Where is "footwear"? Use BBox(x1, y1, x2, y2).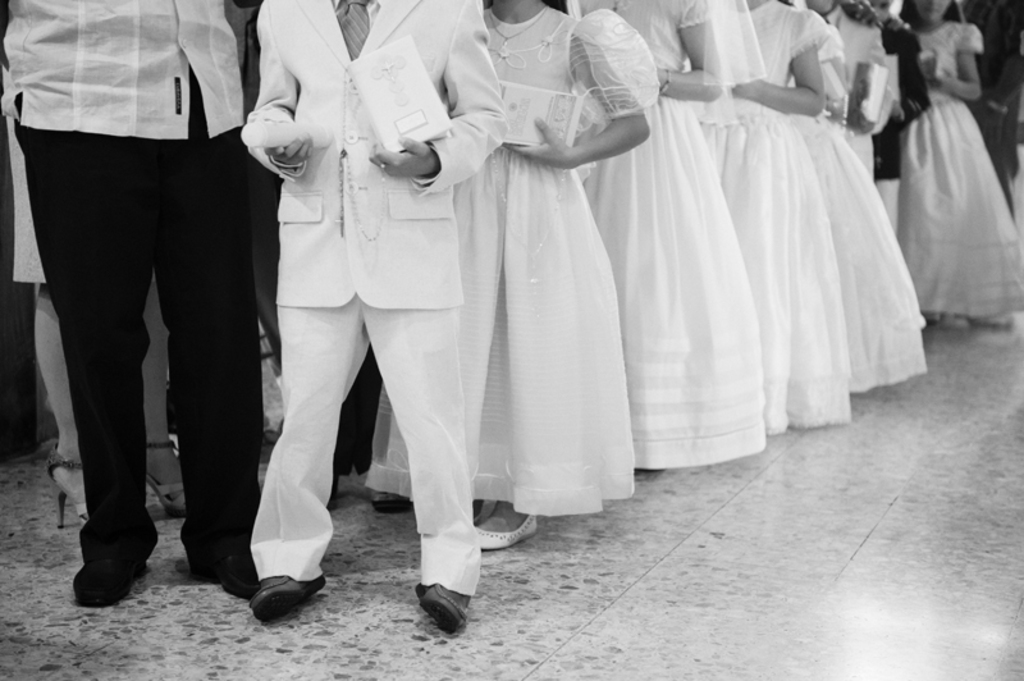
BBox(147, 440, 186, 518).
